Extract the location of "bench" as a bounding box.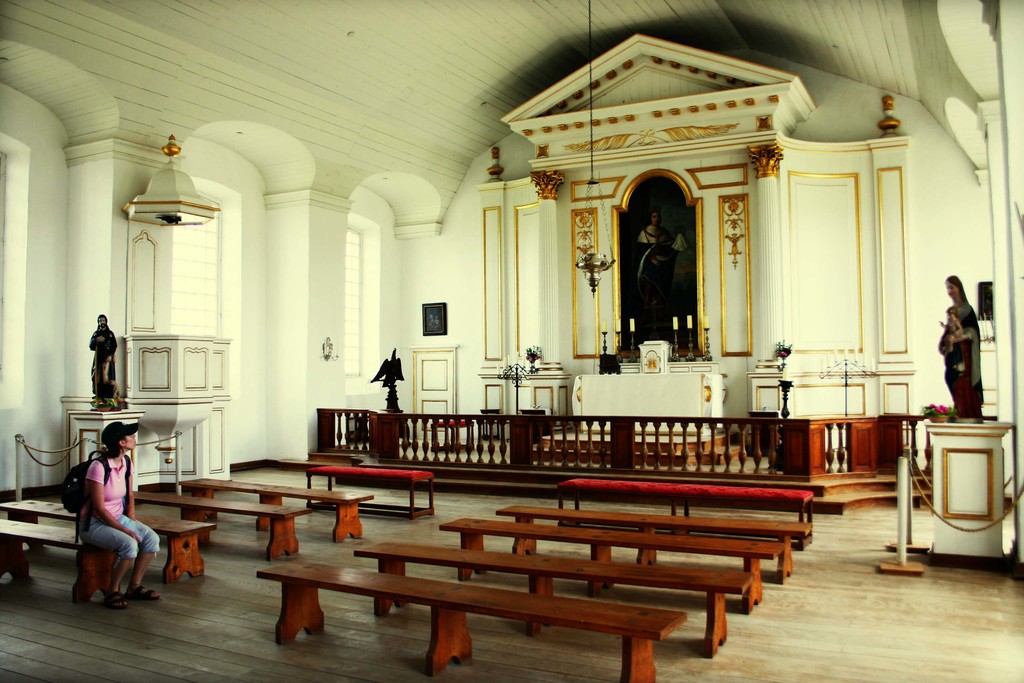
(x1=134, y1=488, x2=312, y2=559).
